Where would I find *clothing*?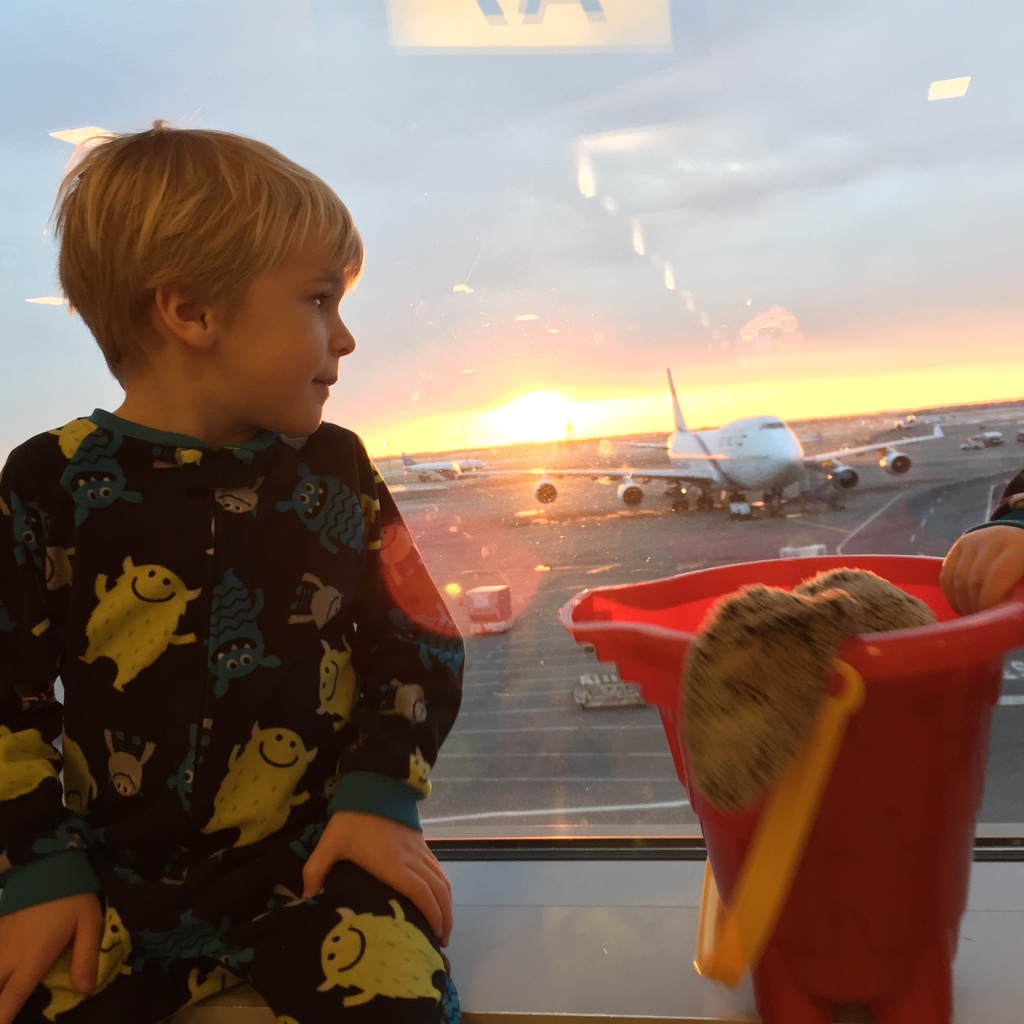
At <box>0,406,465,1021</box>.
